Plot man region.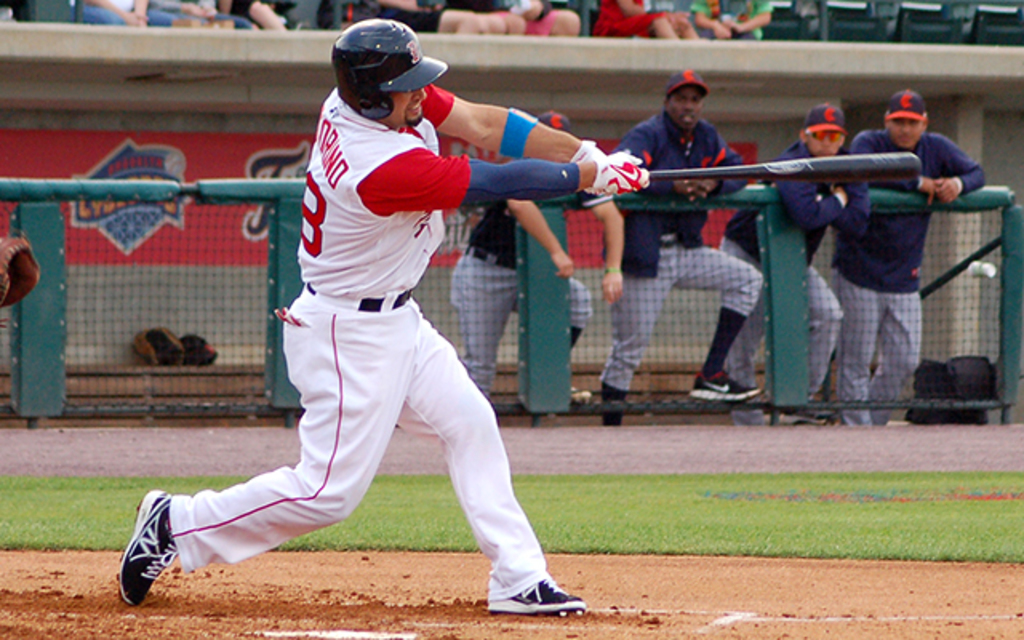
Plotted at (left=602, top=72, right=765, bottom=424).
